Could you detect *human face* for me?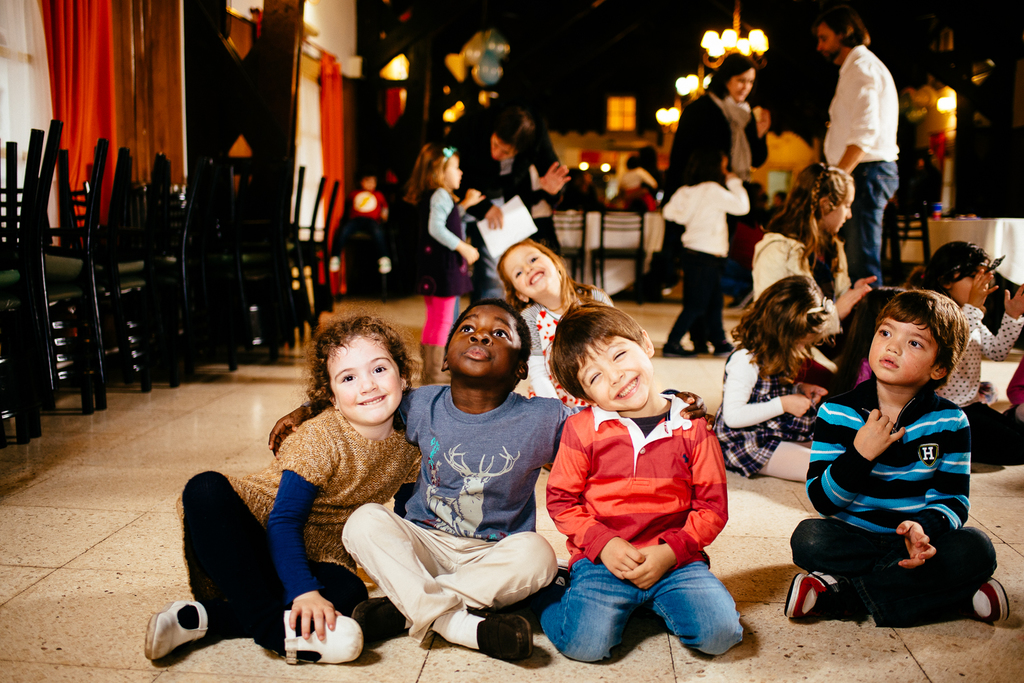
Detection result: (x1=448, y1=308, x2=520, y2=377).
